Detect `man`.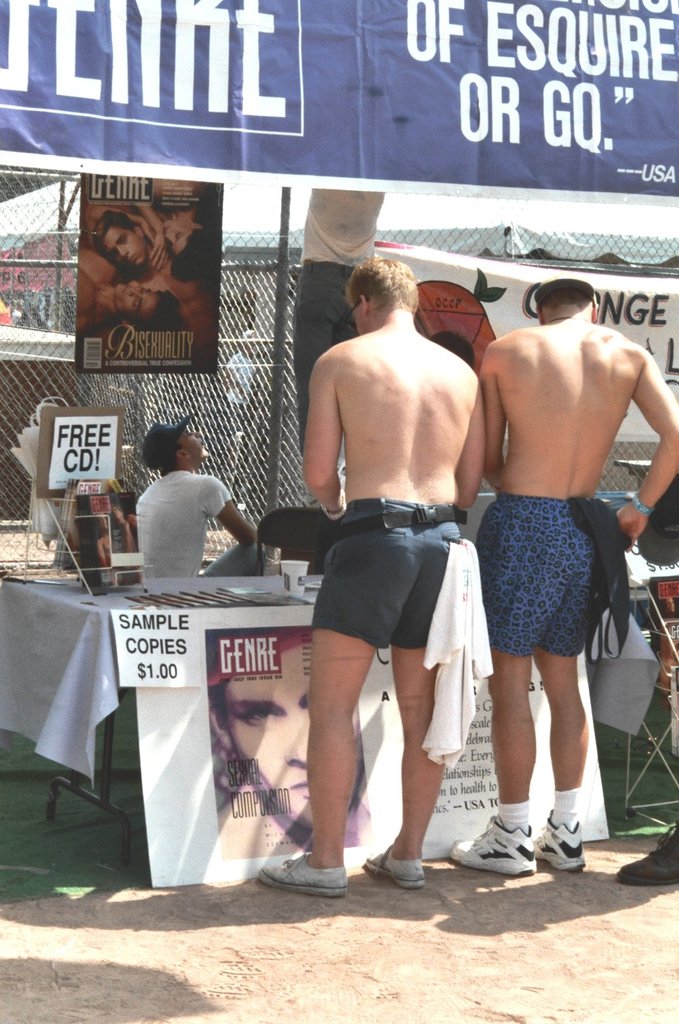
Detected at (x1=261, y1=237, x2=509, y2=892).
